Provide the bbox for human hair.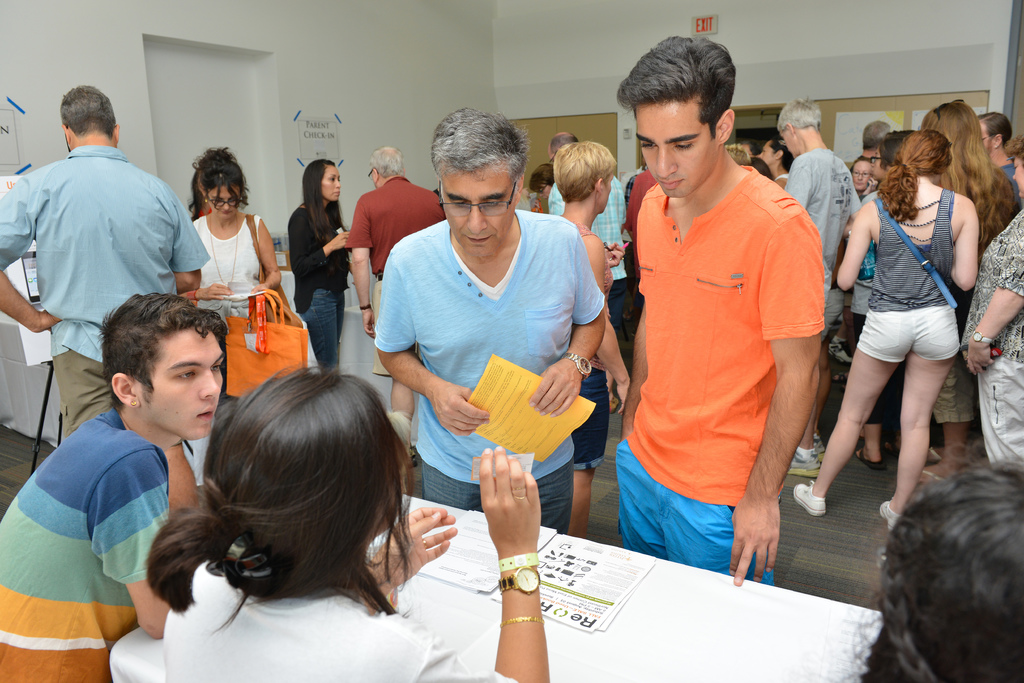
left=529, top=165, right=557, bottom=195.
